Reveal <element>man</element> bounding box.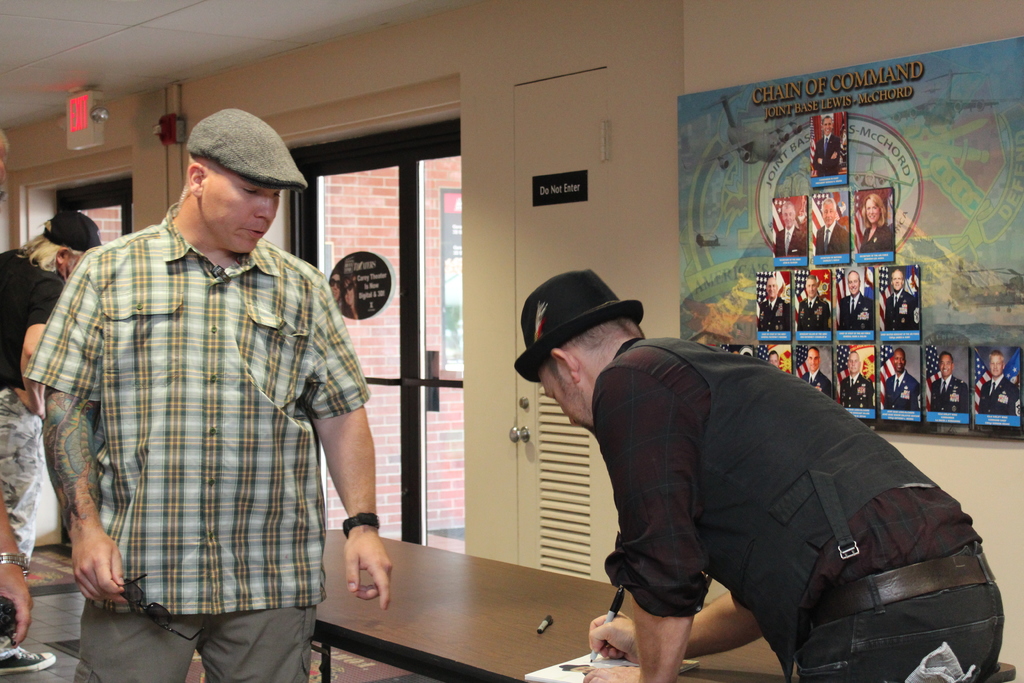
Revealed: (885, 349, 917, 411).
